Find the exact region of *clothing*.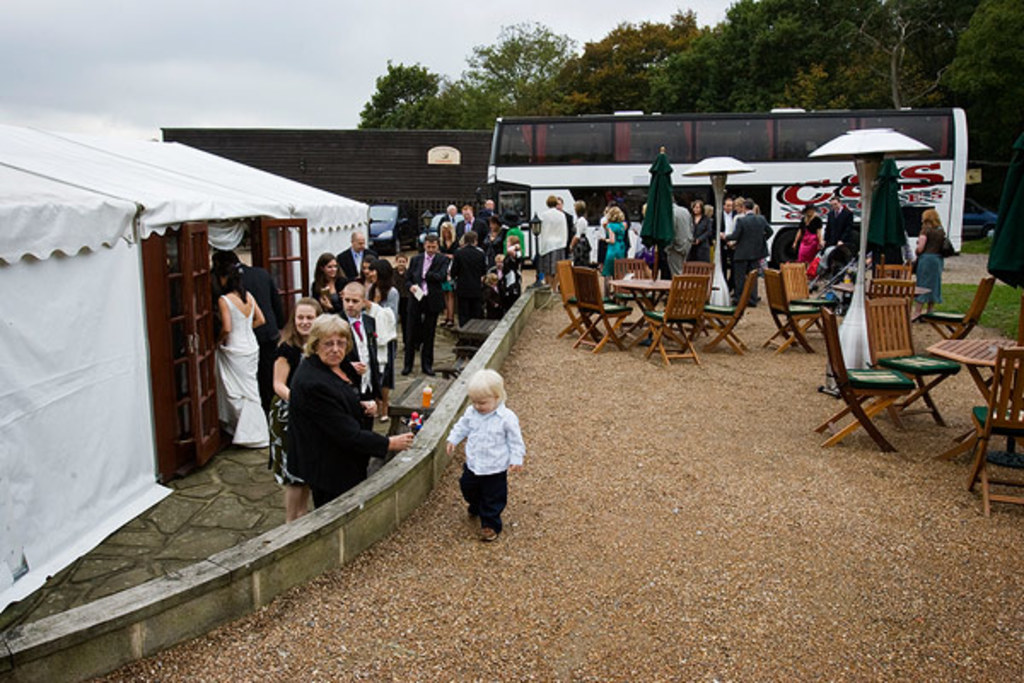
Exact region: rect(601, 213, 623, 277).
